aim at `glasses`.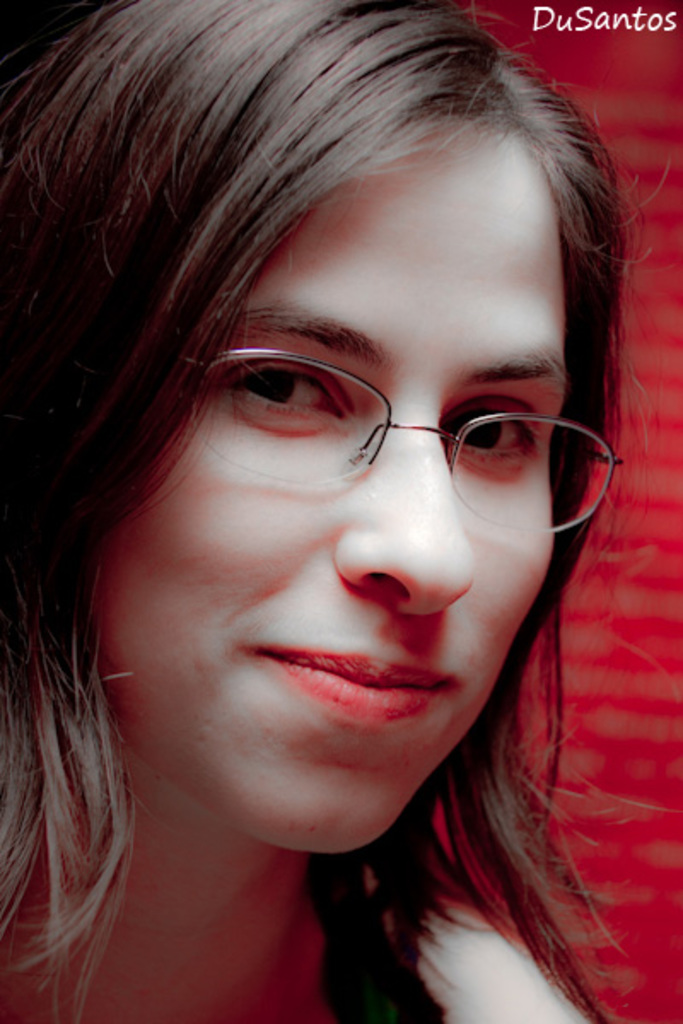
Aimed at 171 336 635 512.
